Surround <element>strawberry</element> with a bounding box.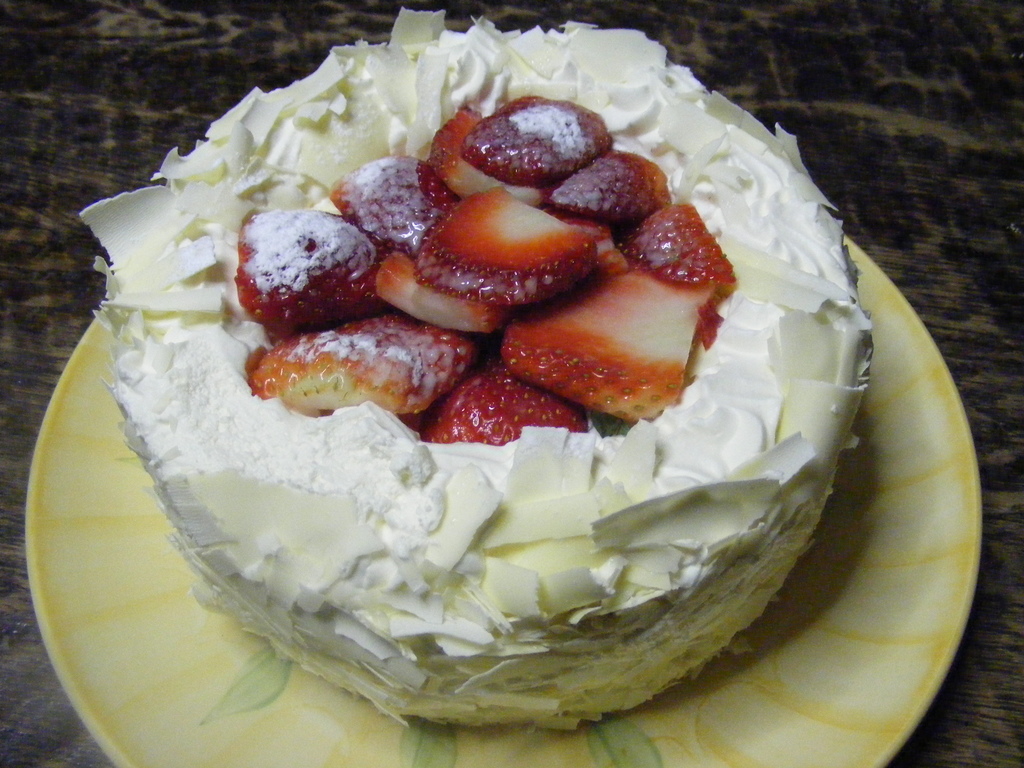
box(421, 348, 586, 449).
